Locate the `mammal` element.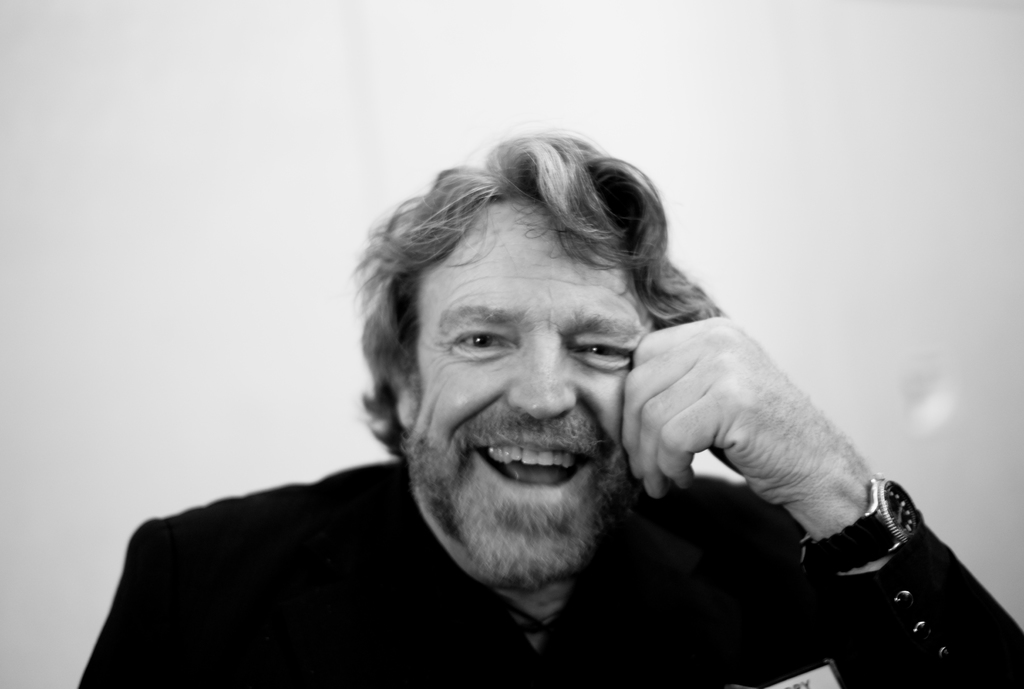
Element bbox: region(108, 121, 975, 688).
